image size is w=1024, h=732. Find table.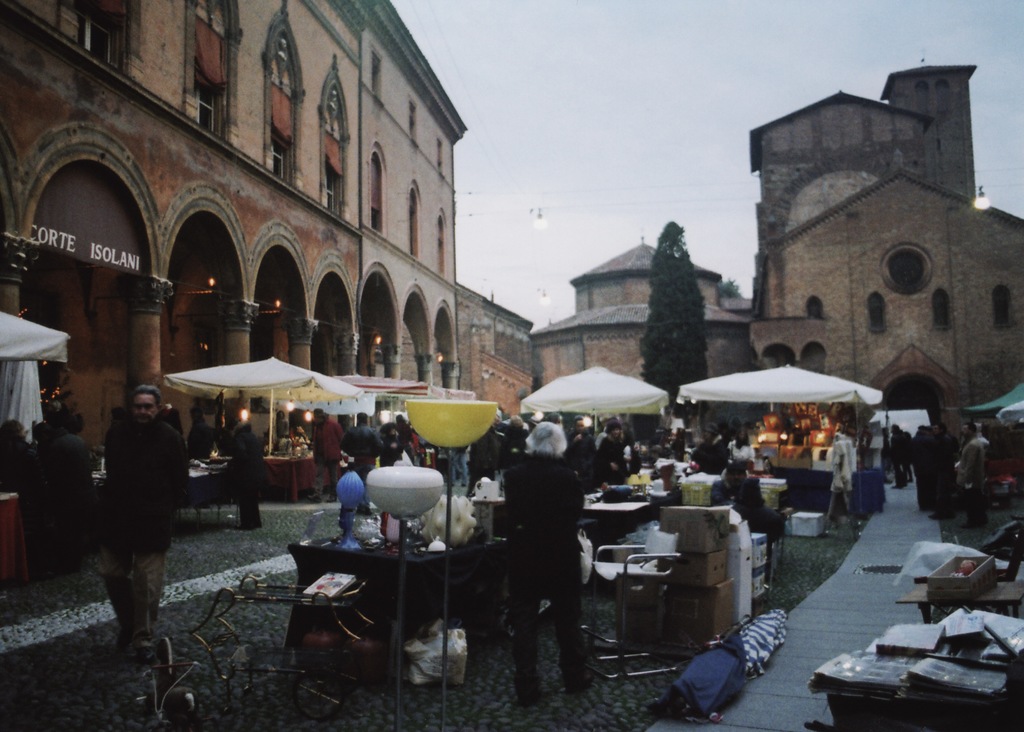
rect(470, 497, 507, 547).
